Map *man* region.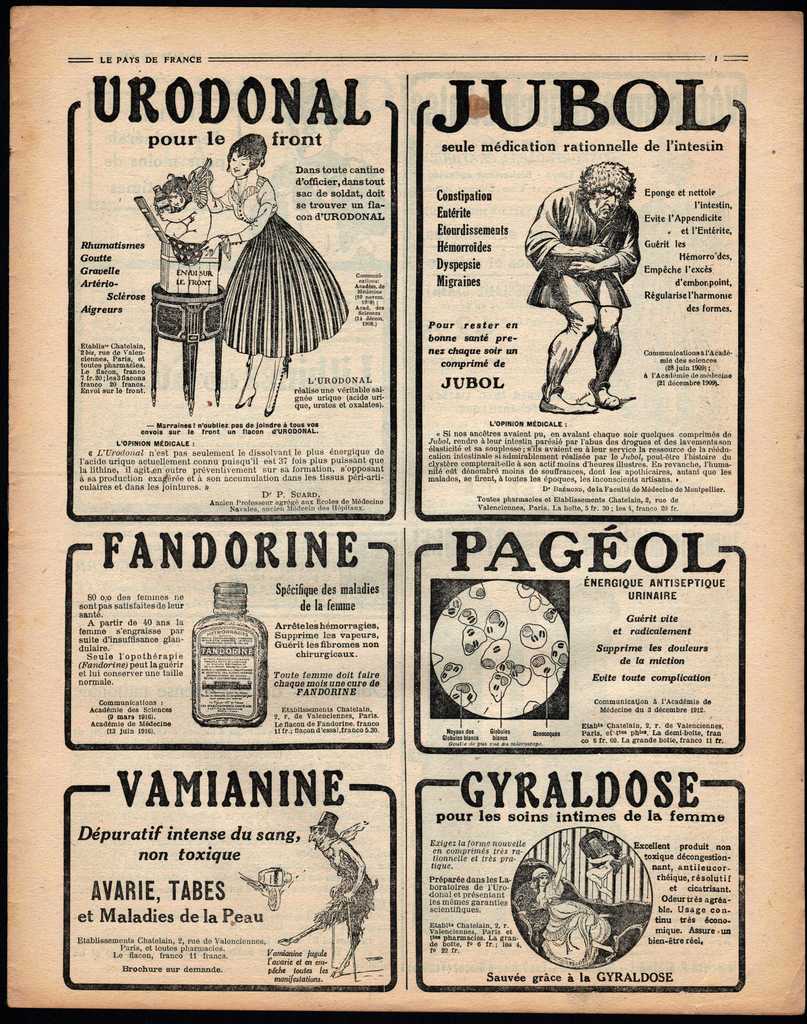
Mapped to detection(532, 166, 653, 406).
